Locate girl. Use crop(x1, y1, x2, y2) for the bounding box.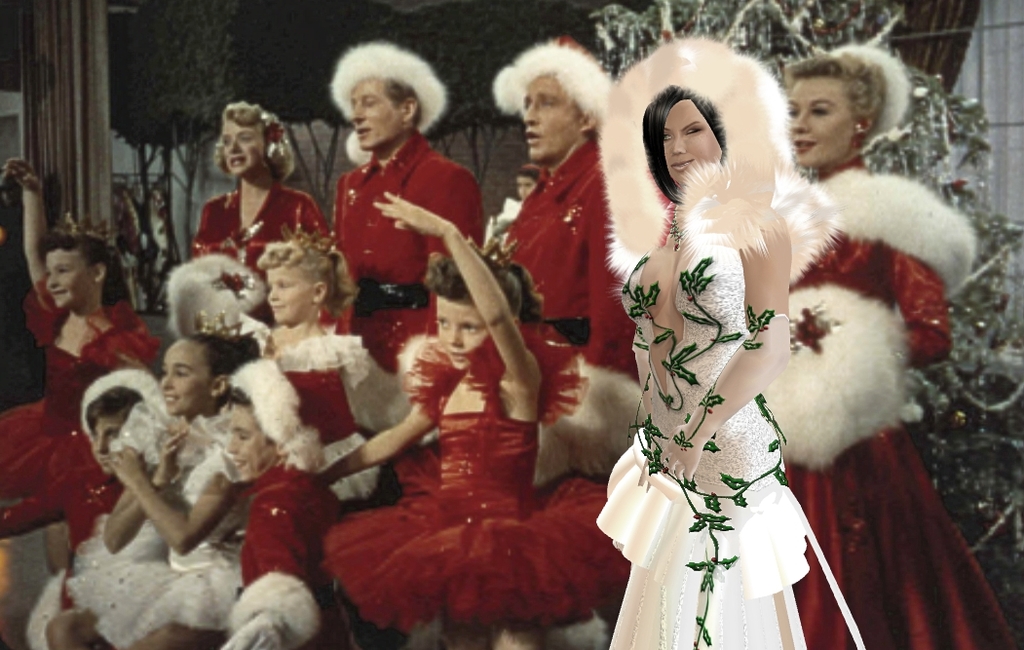
crop(767, 42, 1012, 649).
